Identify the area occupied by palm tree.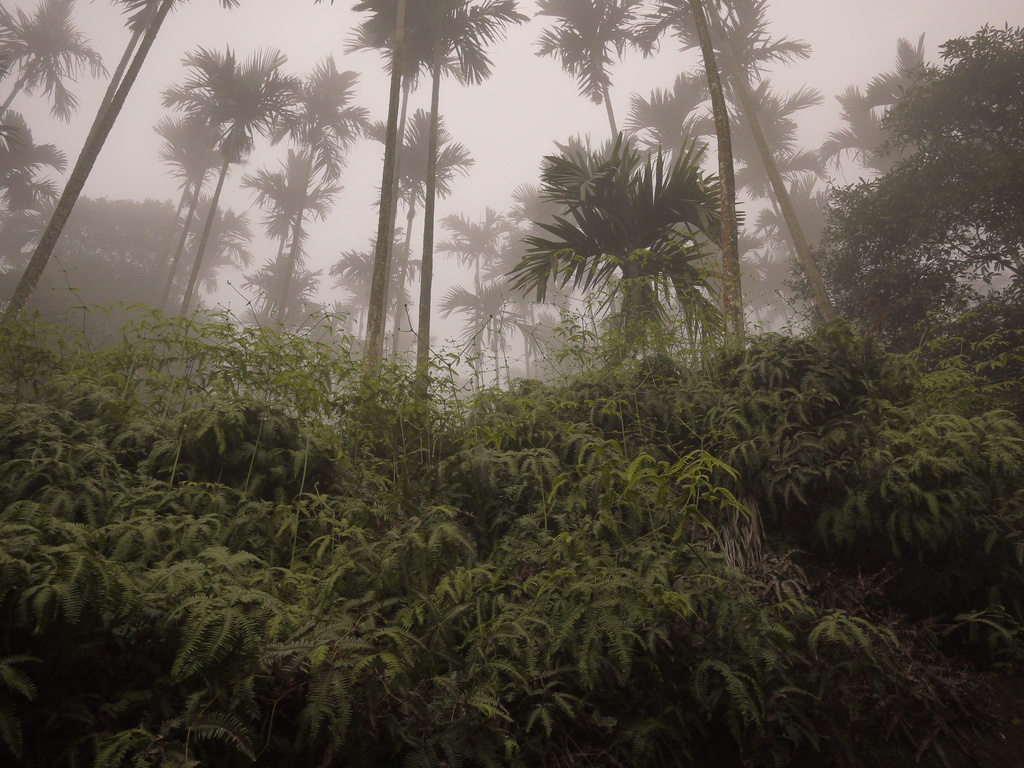
Area: 273, 64, 374, 413.
